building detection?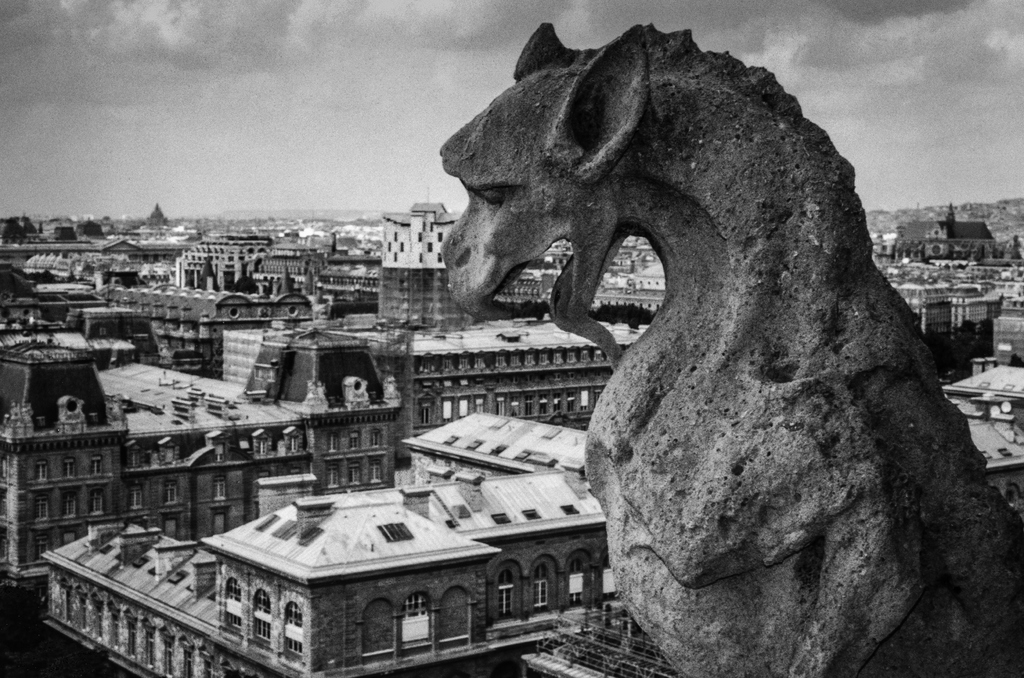
x1=870, y1=212, x2=1023, y2=369
